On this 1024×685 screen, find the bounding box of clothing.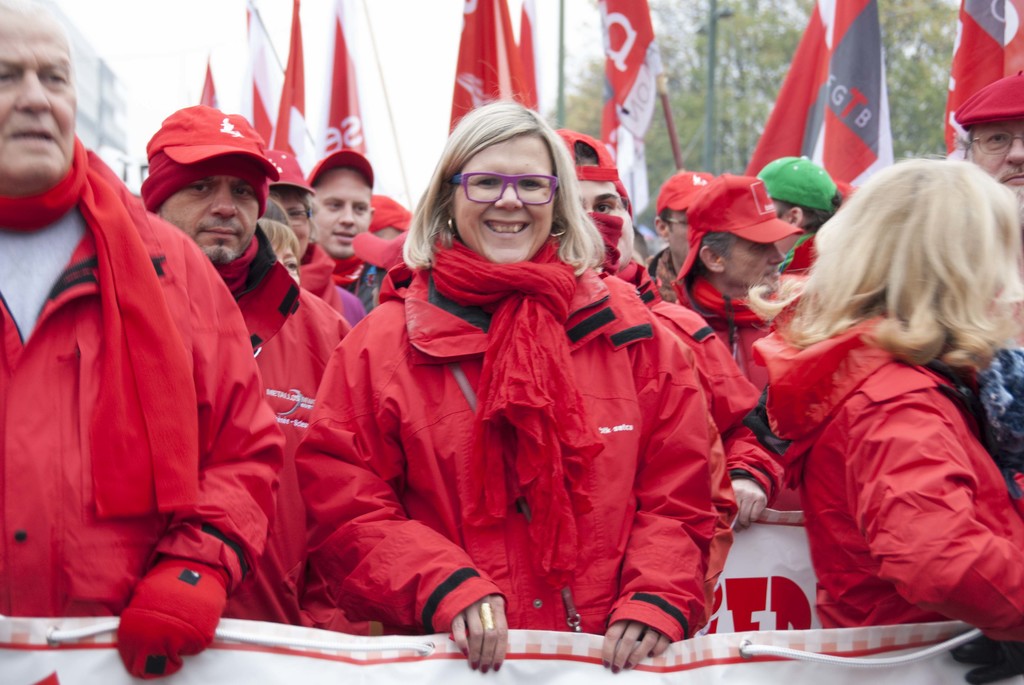
Bounding box: {"x1": 740, "y1": 285, "x2": 1023, "y2": 654}.
